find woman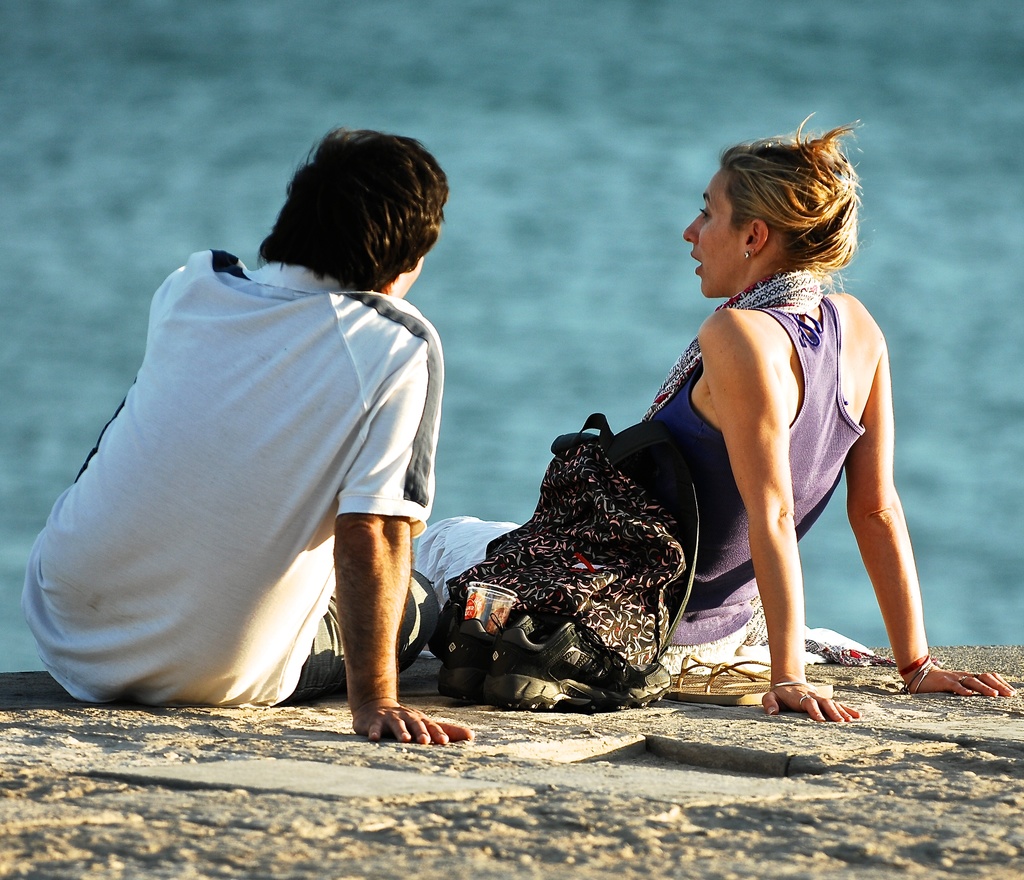
box(412, 111, 1015, 715)
